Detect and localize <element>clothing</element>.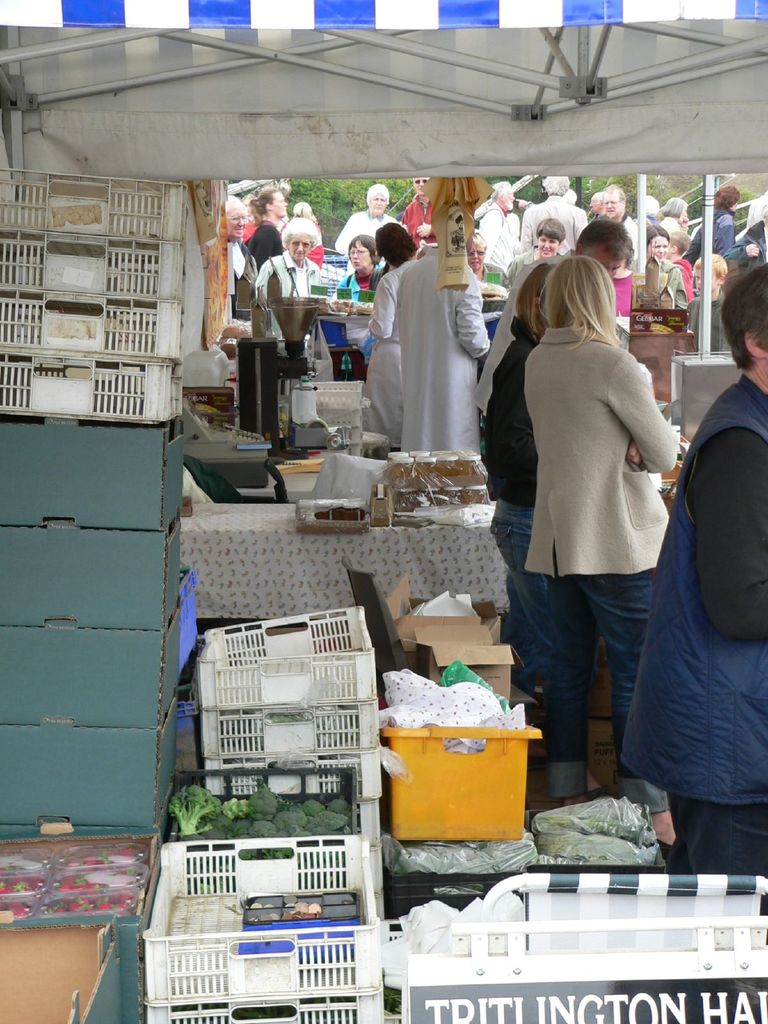
Localized at bbox(517, 197, 589, 250).
